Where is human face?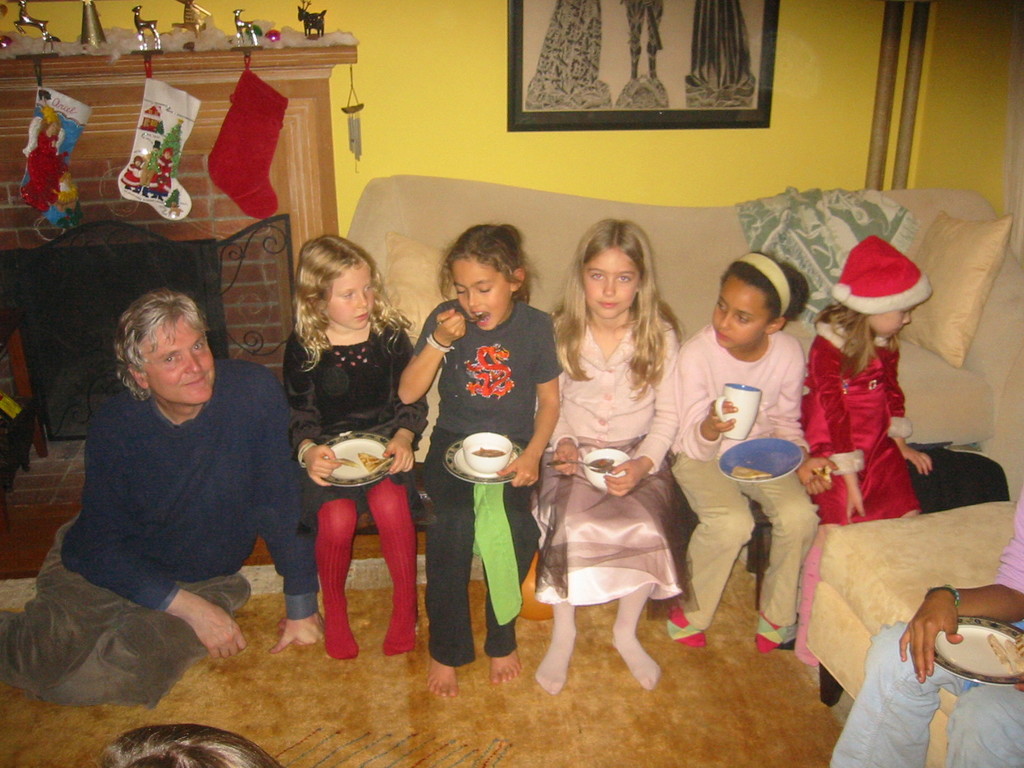
(588, 250, 633, 318).
